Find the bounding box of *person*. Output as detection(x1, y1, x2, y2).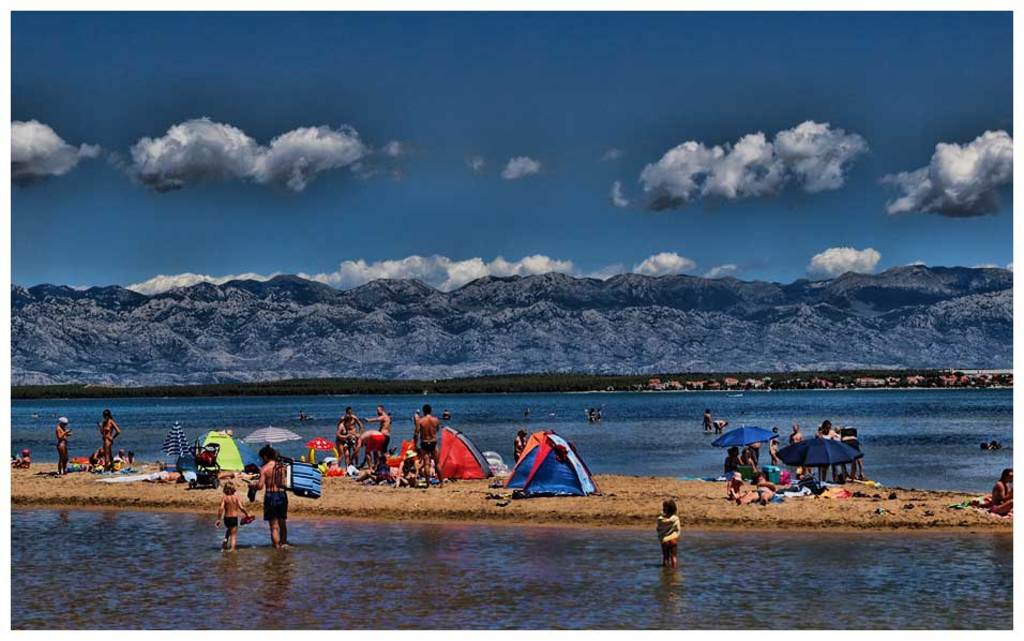
detection(412, 401, 442, 485).
